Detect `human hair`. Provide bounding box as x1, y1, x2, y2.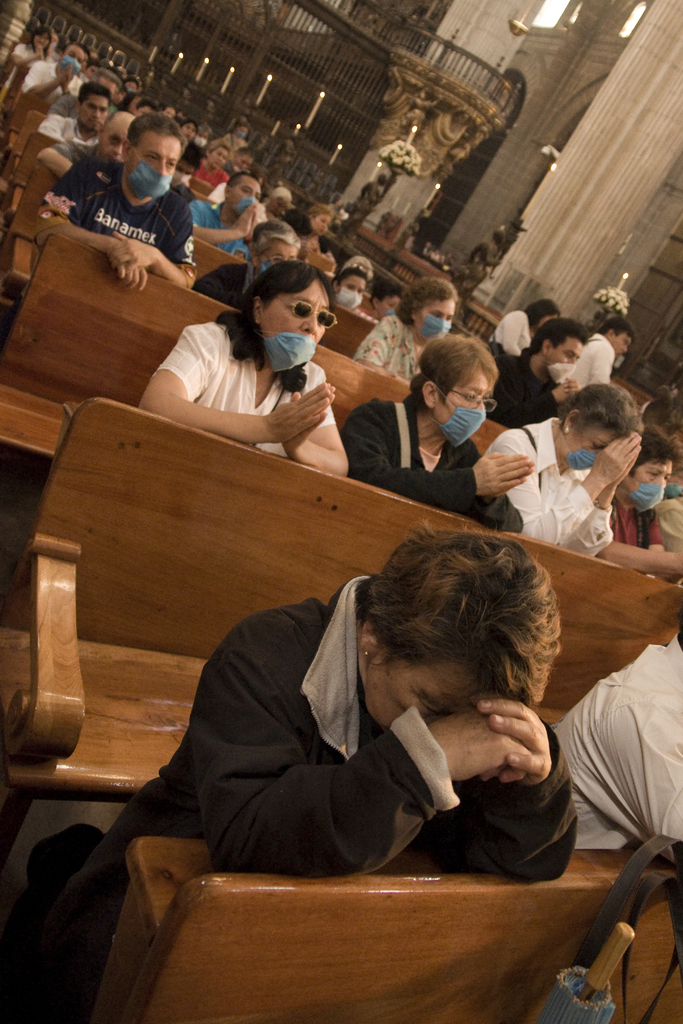
528, 318, 591, 356.
